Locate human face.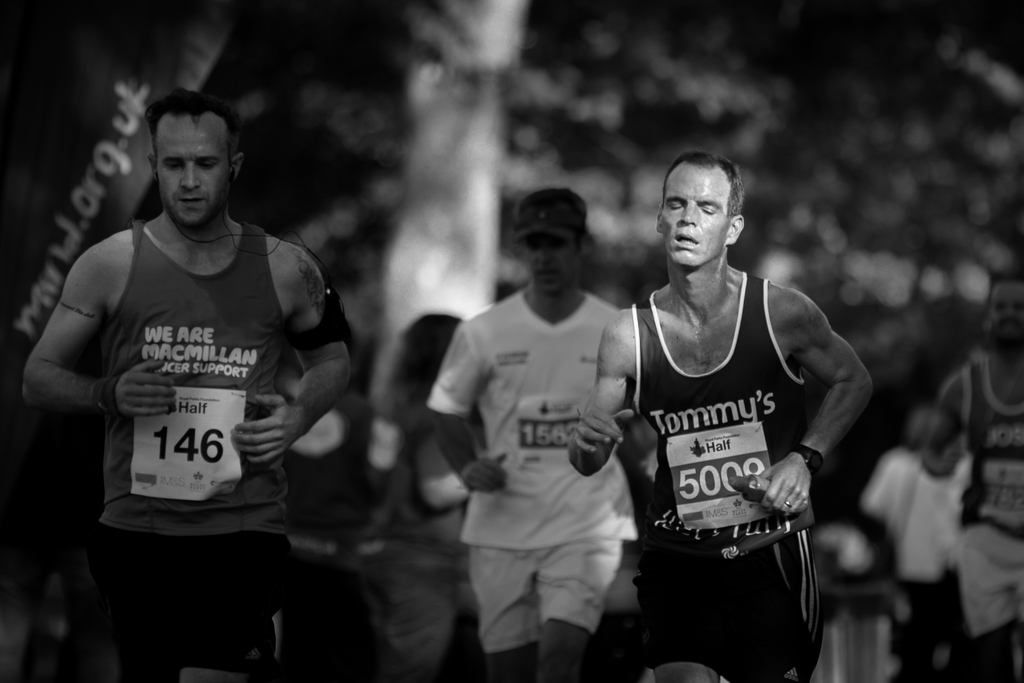
Bounding box: bbox=(989, 273, 1023, 356).
